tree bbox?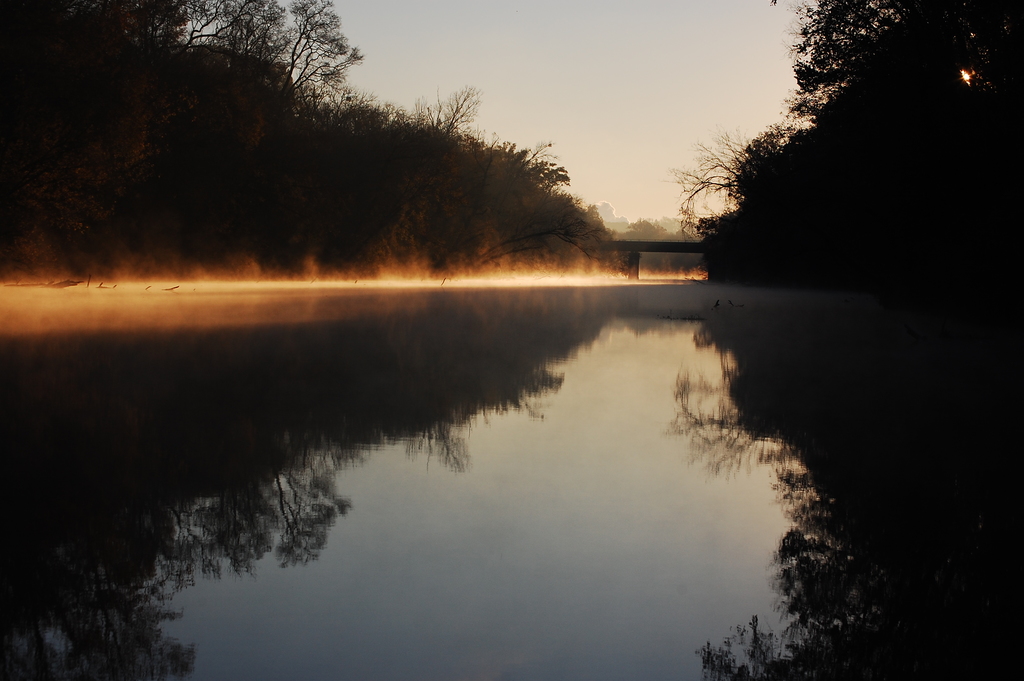
Rect(659, 111, 740, 224)
